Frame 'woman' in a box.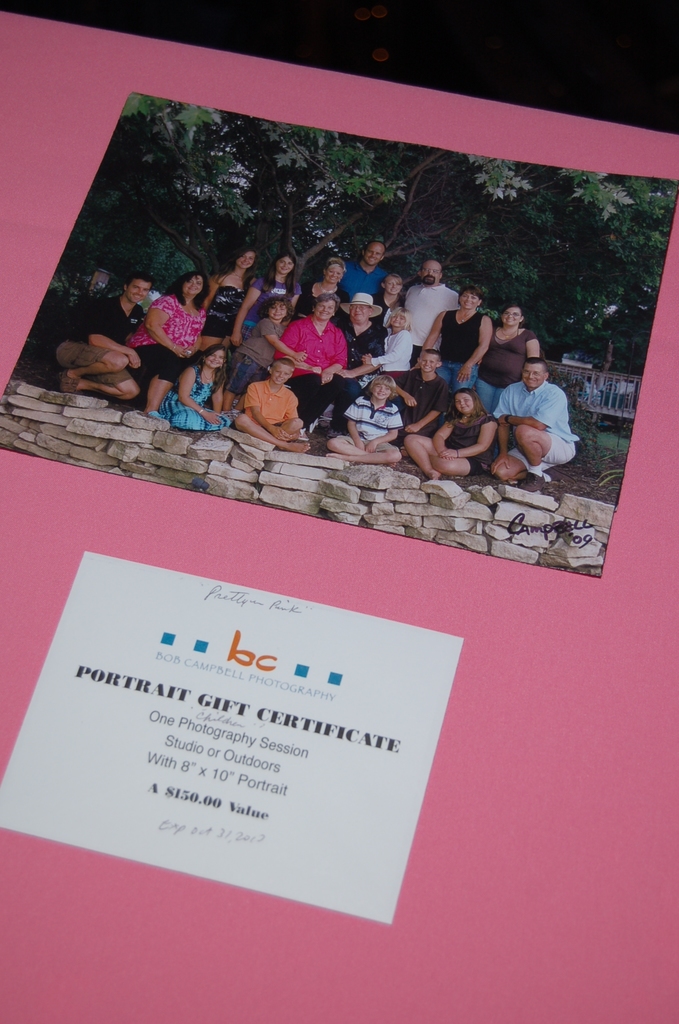
[271, 293, 363, 431].
